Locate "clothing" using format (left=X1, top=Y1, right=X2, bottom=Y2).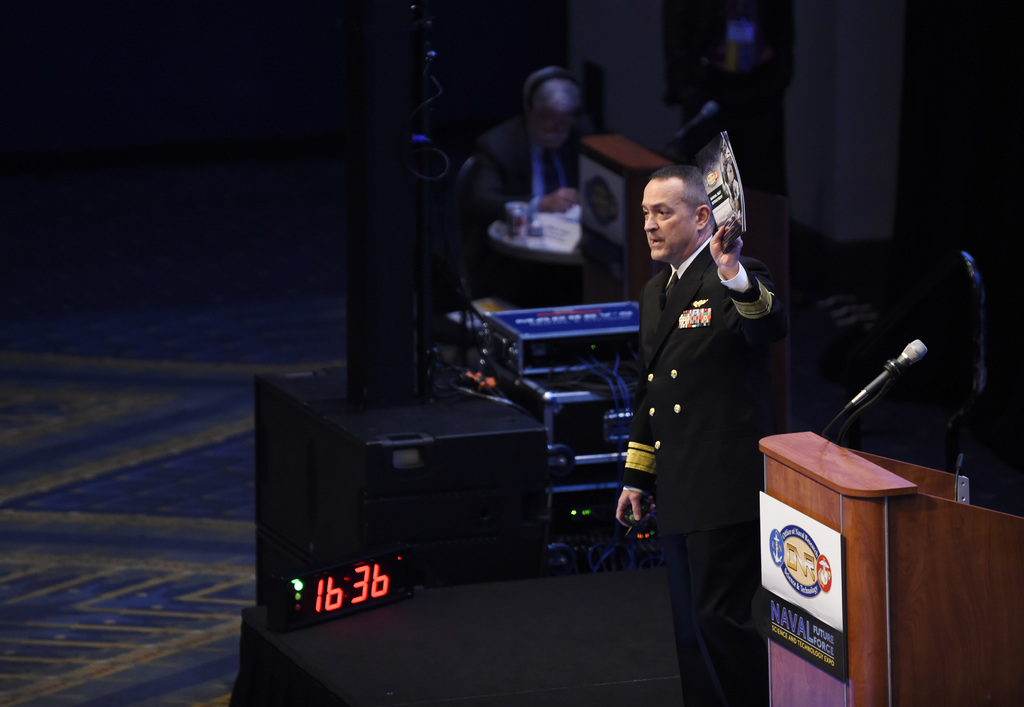
(left=623, top=202, right=792, bottom=631).
